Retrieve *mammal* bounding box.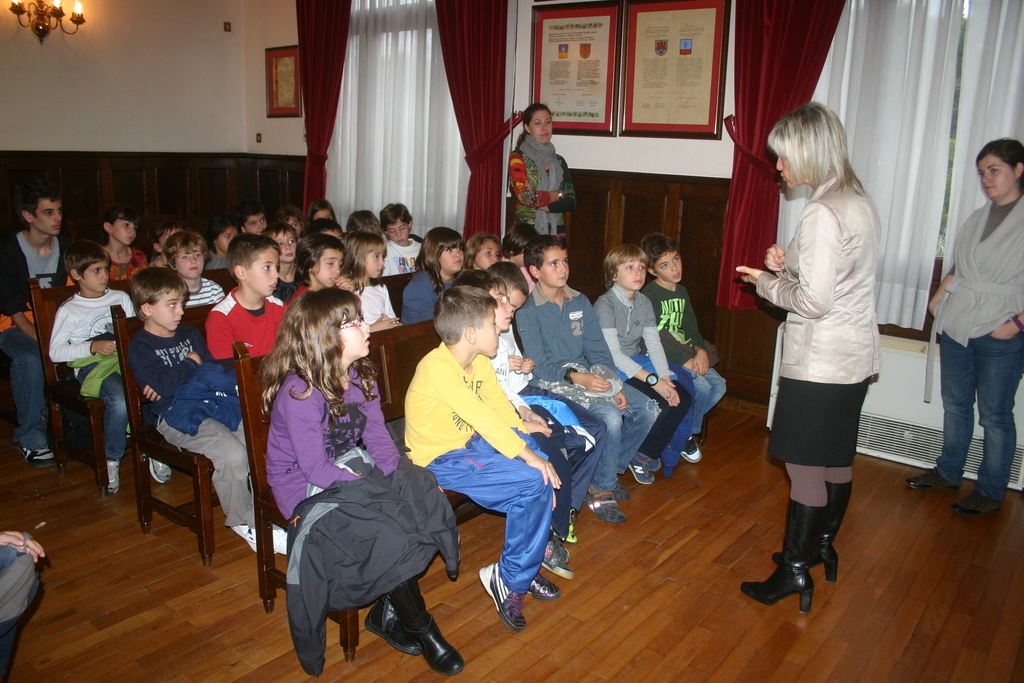
Bounding box: detection(0, 528, 51, 682).
